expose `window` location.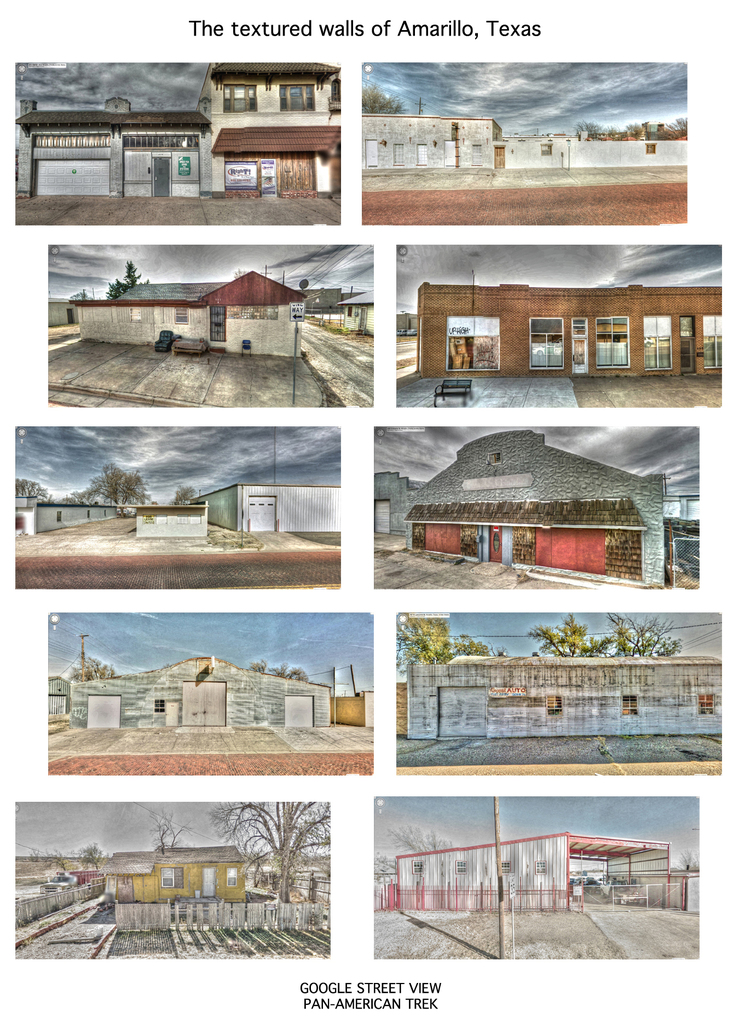
Exposed at 641 142 655 156.
